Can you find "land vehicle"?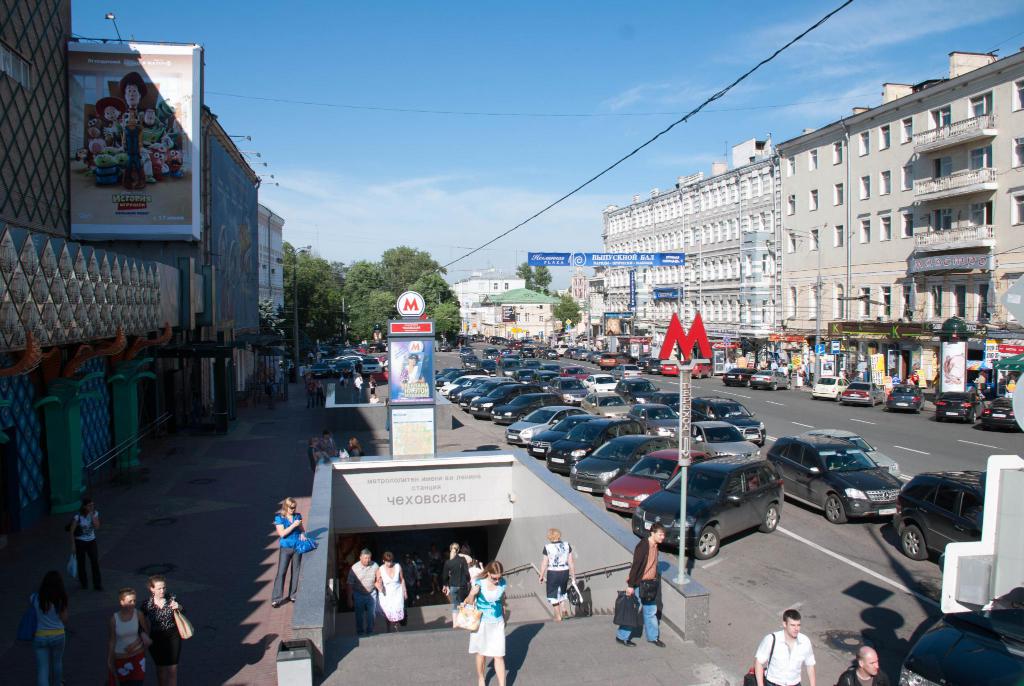
Yes, bounding box: bbox(331, 358, 357, 380).
